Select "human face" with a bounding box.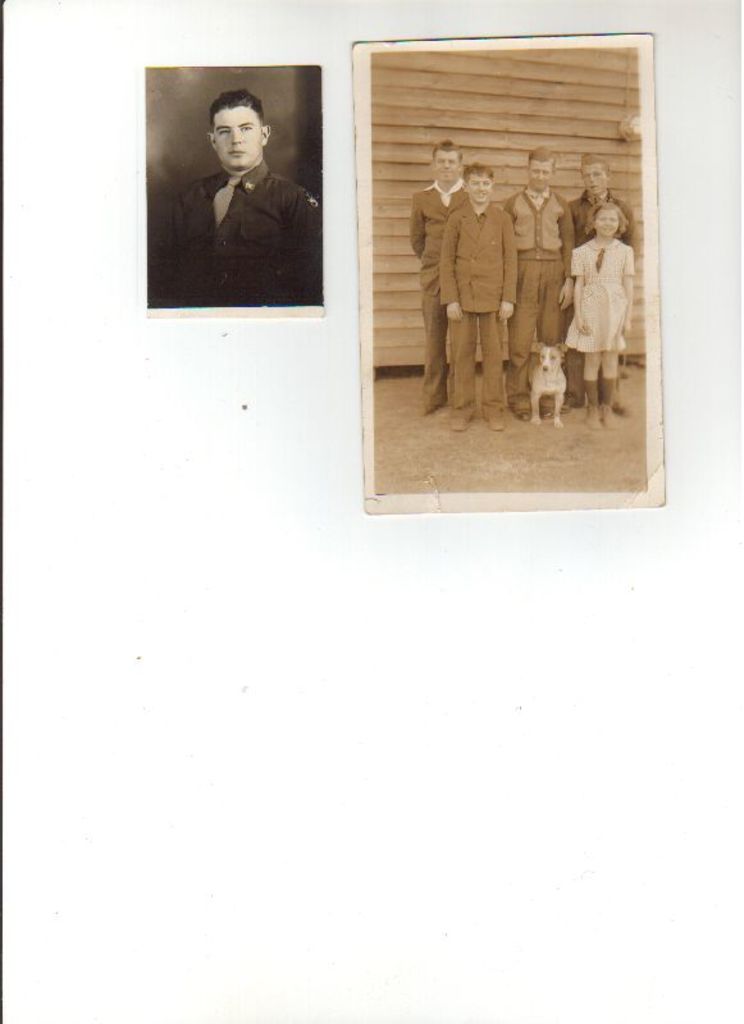
Rect(533, 155, 551, 188).
